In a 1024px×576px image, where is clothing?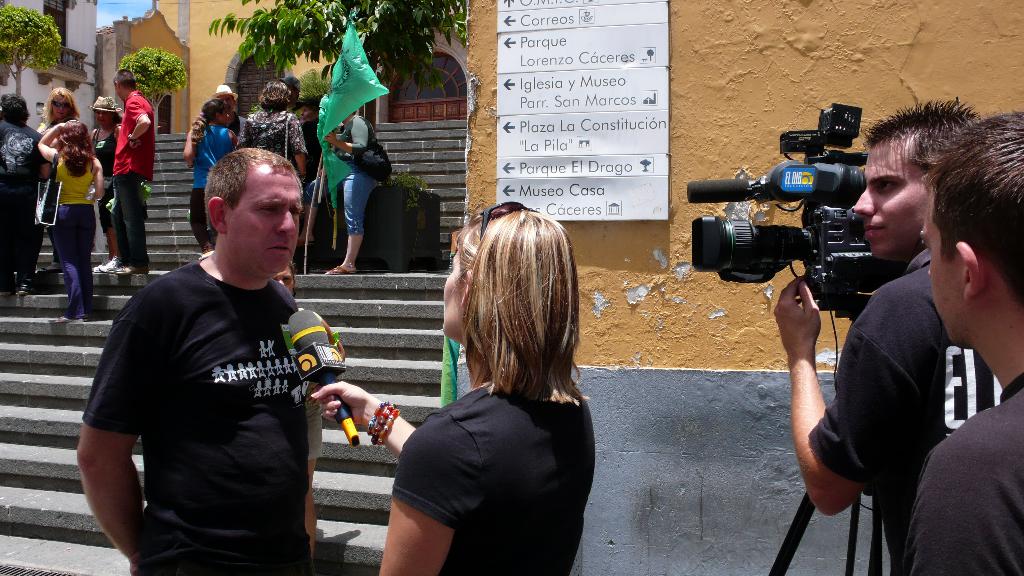
box(388, 376, 602, 575).
